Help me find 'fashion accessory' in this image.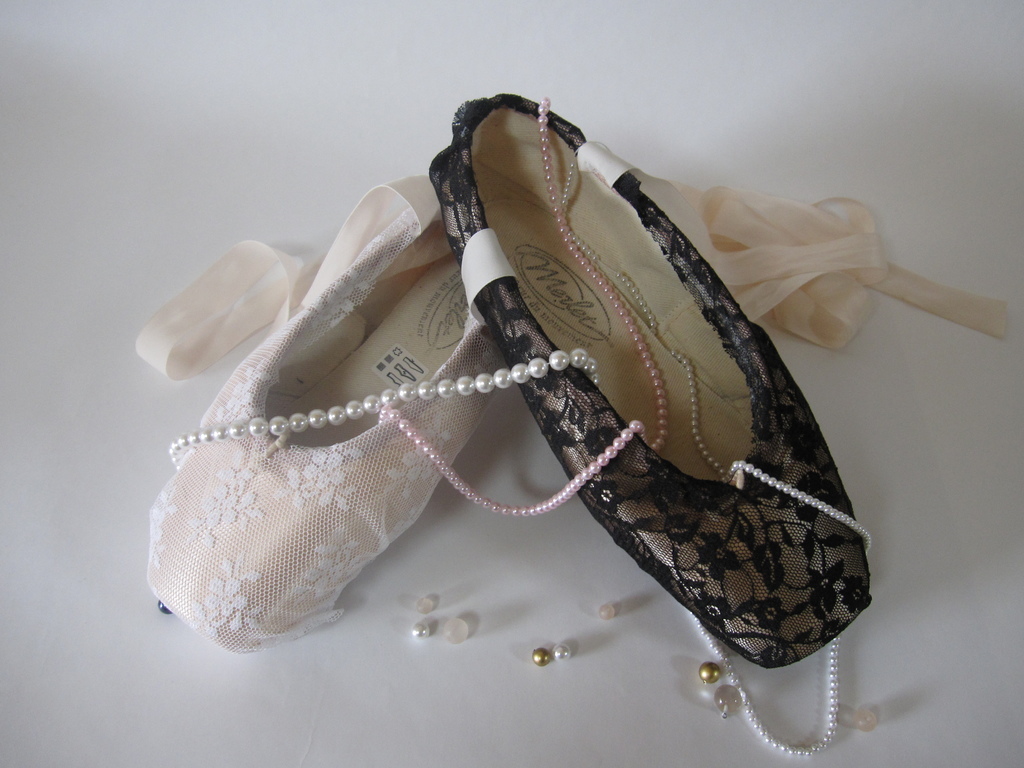
Found it: Rect(160, 343, 602, 476).
